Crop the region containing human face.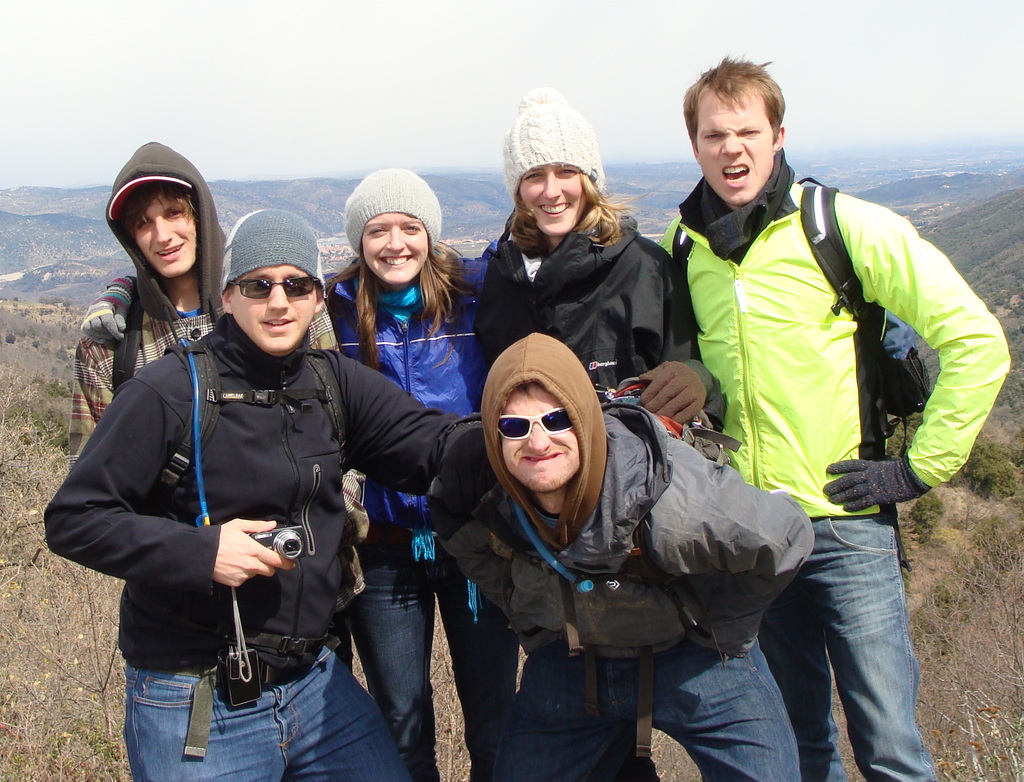
Crop region: (233,267,312,359).
